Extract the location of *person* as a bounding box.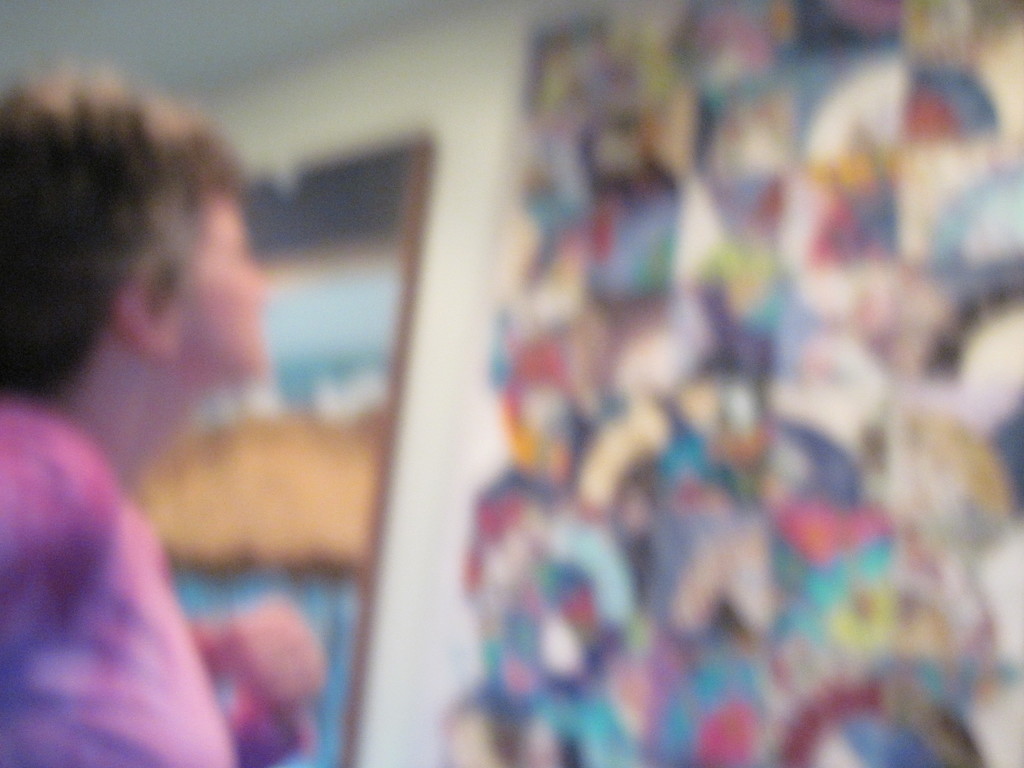
bbox(0, 66, 337, 767).
